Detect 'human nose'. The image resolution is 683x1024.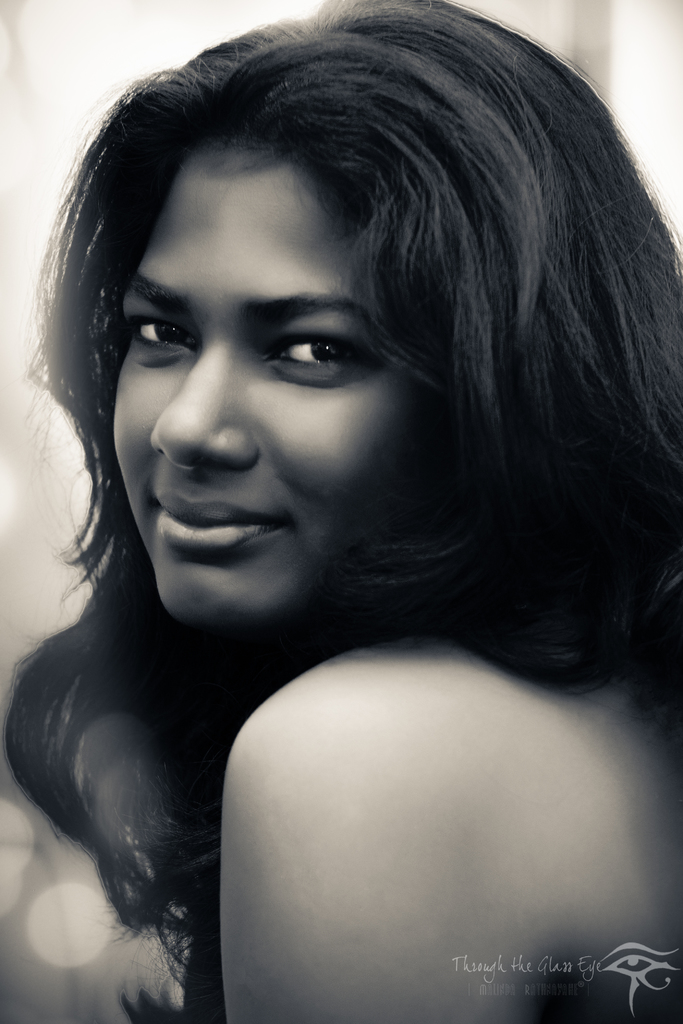
region(149, 337, 261, 465).
